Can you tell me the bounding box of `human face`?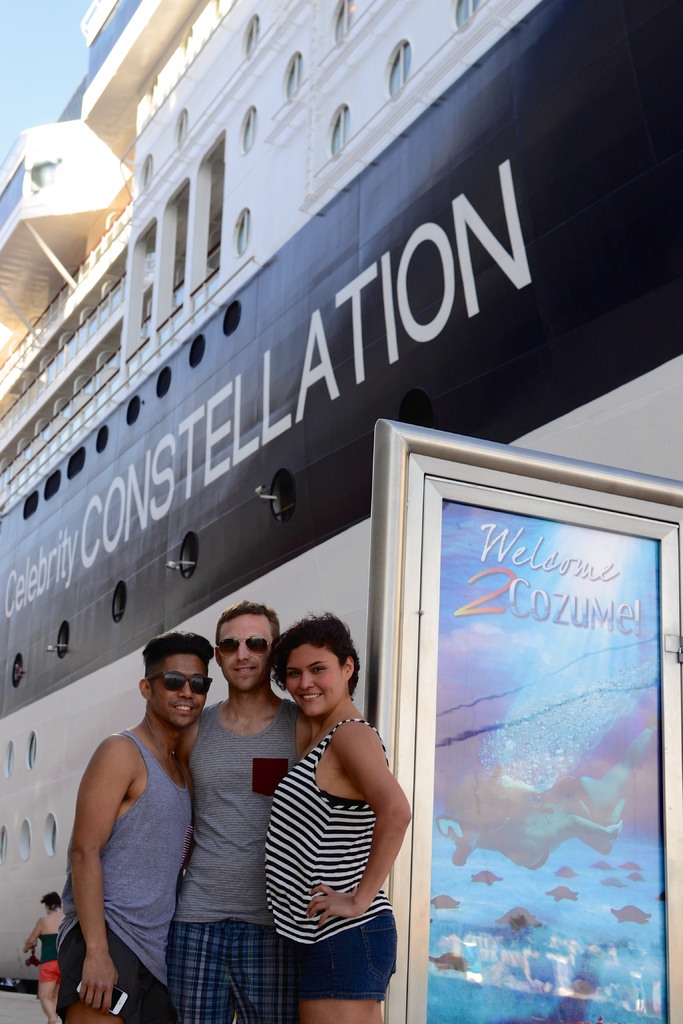
pyautogui.locateOnScreen(151, 646, 209, 738).
